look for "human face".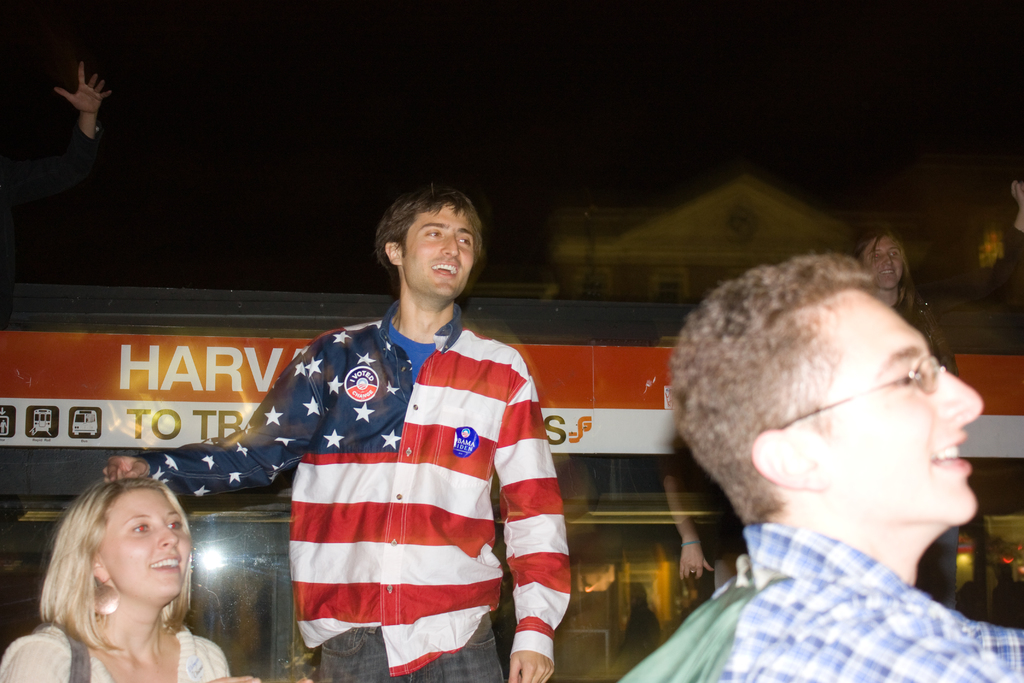
Found: (98,489,191,596).
